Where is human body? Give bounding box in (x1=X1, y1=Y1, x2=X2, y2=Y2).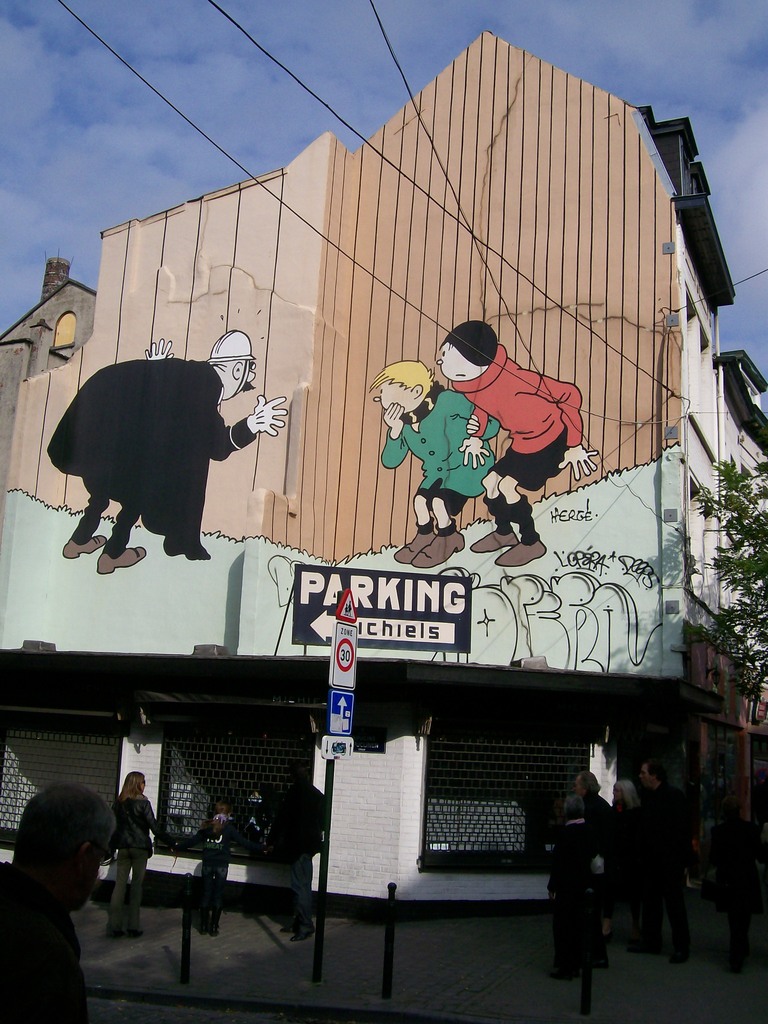
(x1=432, y1=312, x2=602, y2=552).
